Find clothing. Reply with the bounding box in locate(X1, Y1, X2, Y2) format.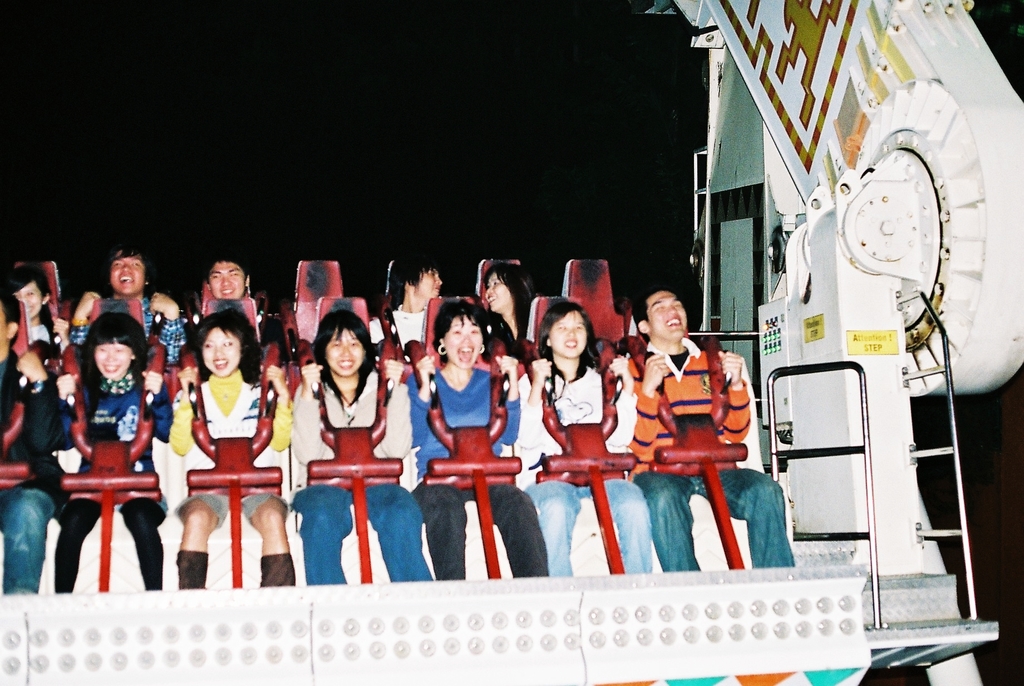
locate(189, 307, 290, 370).
